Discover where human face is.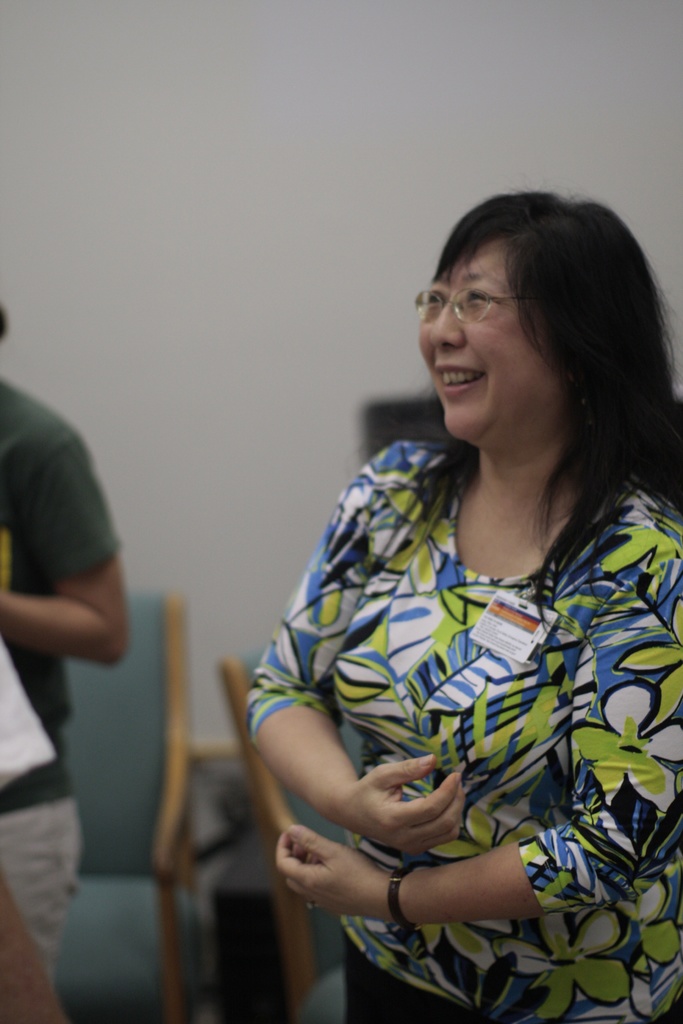
Discovered at Rect(421, 237, 564, 447).
